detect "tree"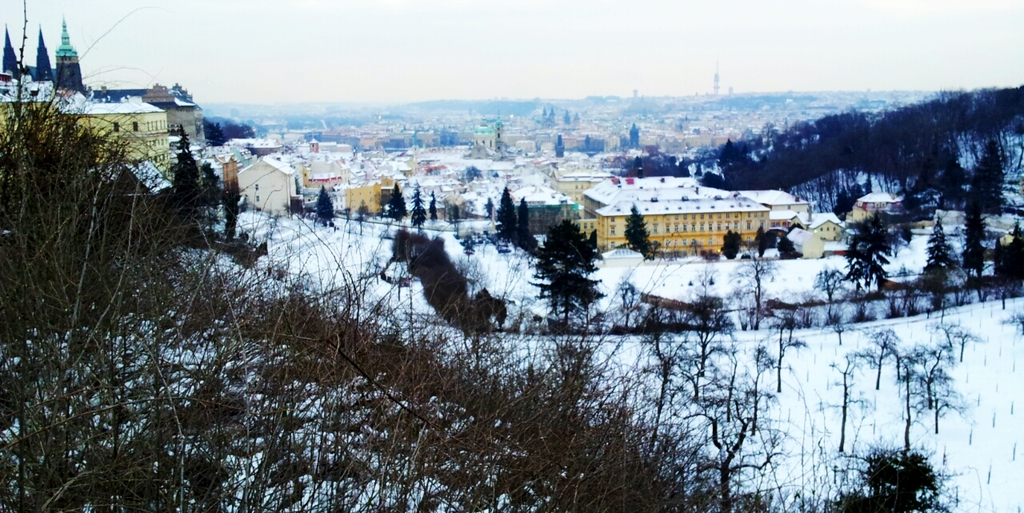
bbox=[312, 182, 340, 222]
